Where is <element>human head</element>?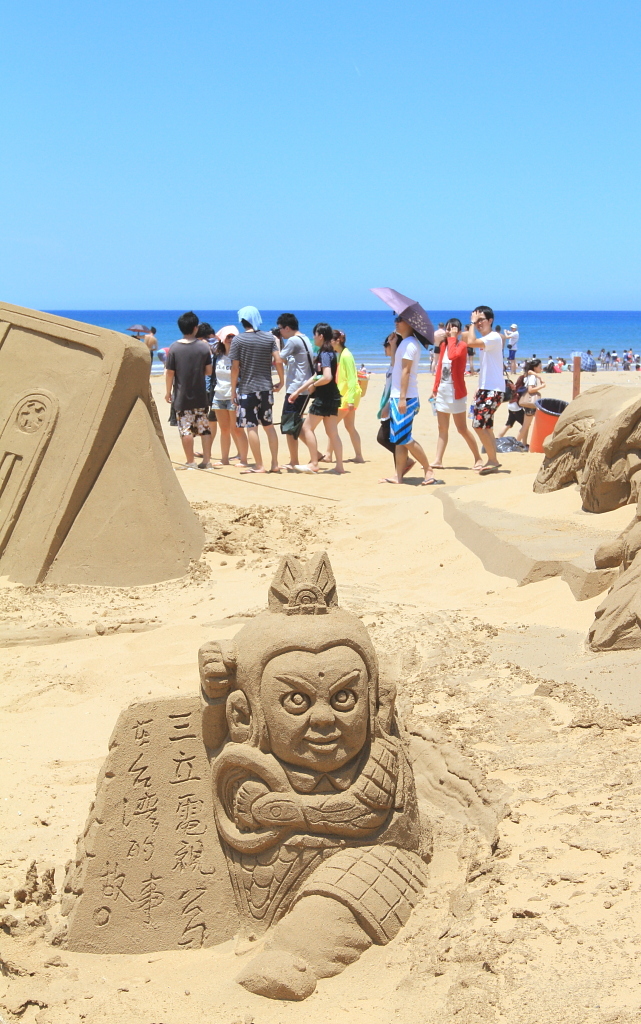
locate(237, 305, 258, 334).
